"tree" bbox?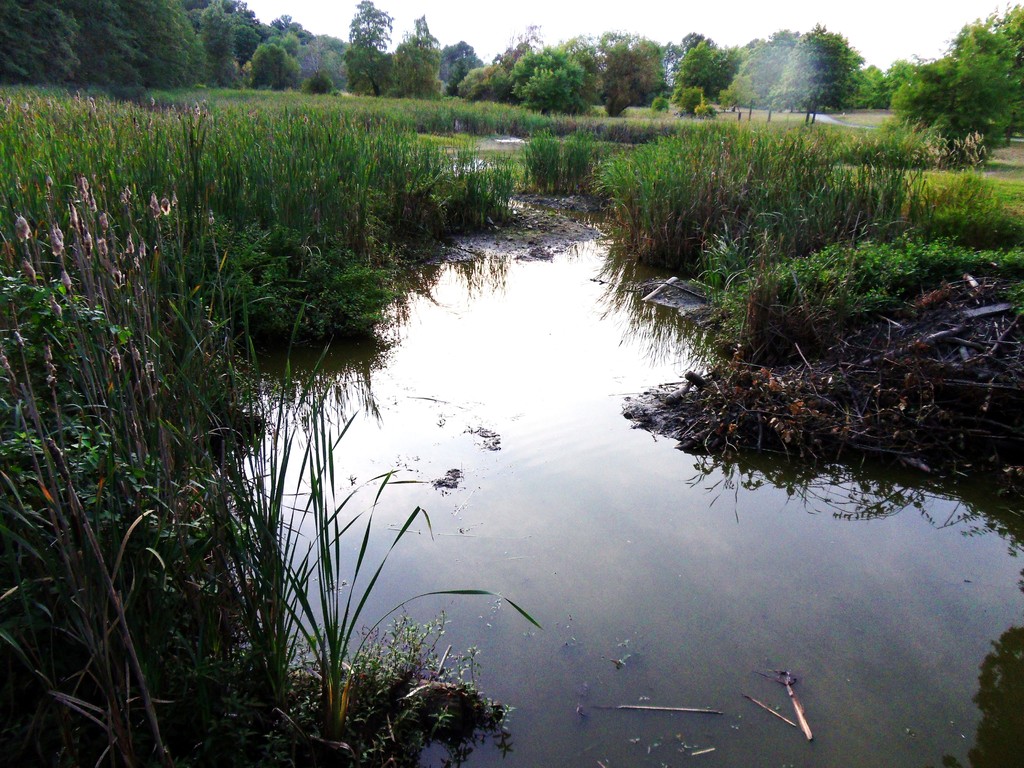
244/35/298/98
